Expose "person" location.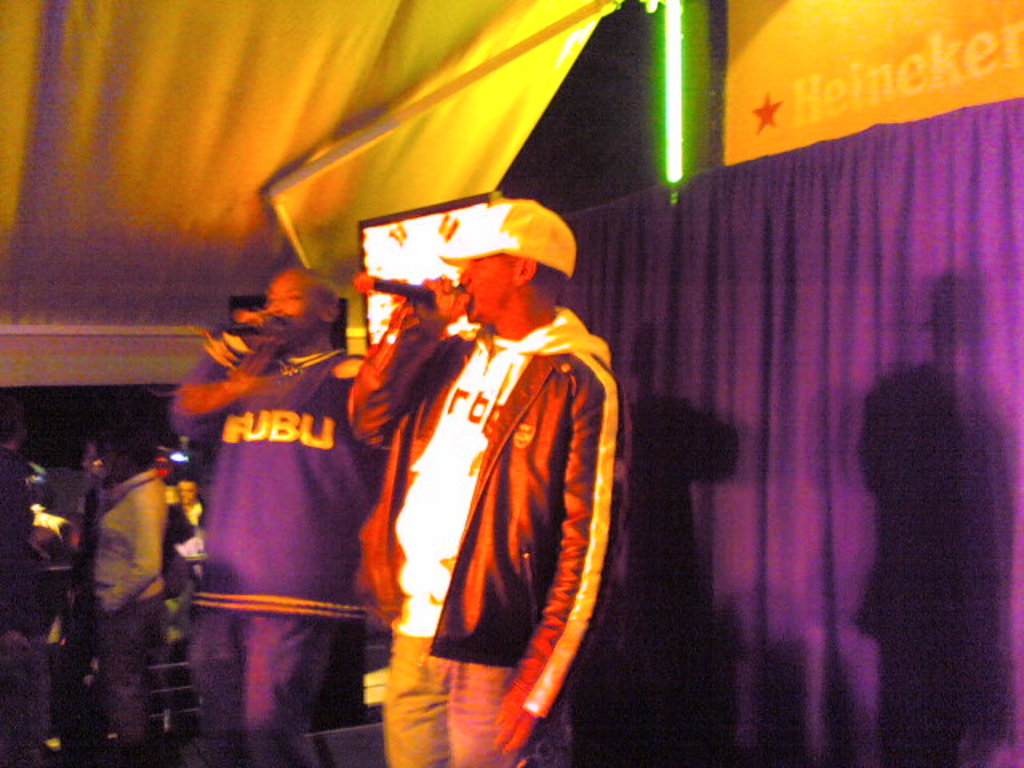
Exposed at [x1=83, y1=390, x2=160, y2=766].
